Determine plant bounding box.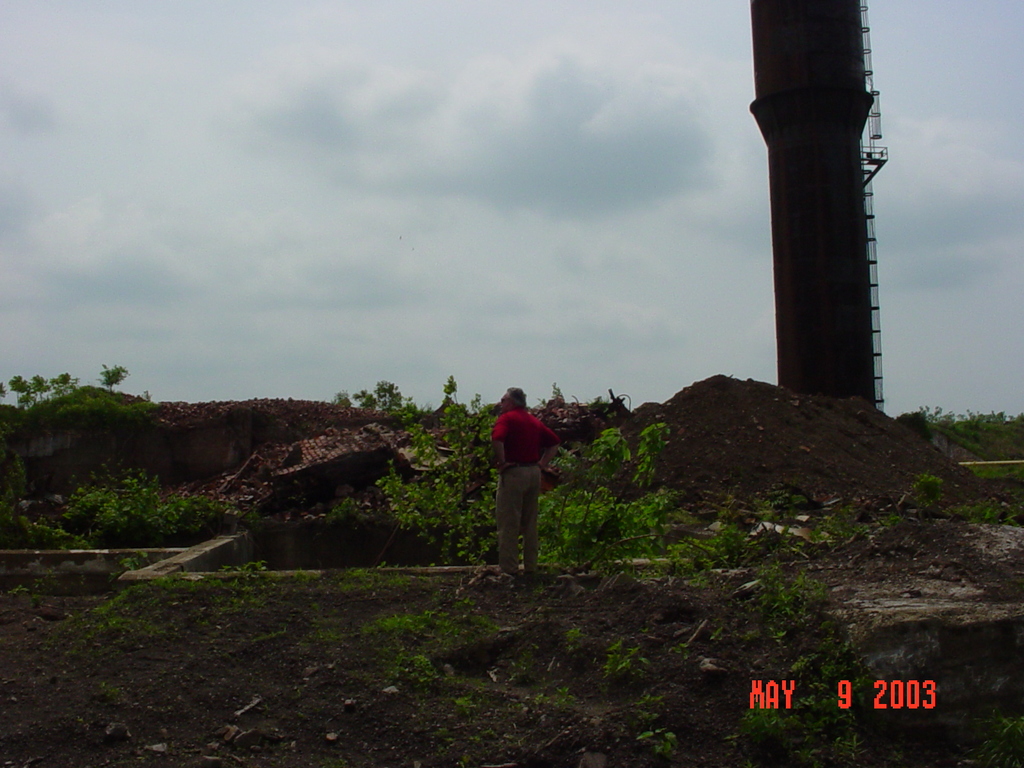
Determined: [662,546,711,595].
